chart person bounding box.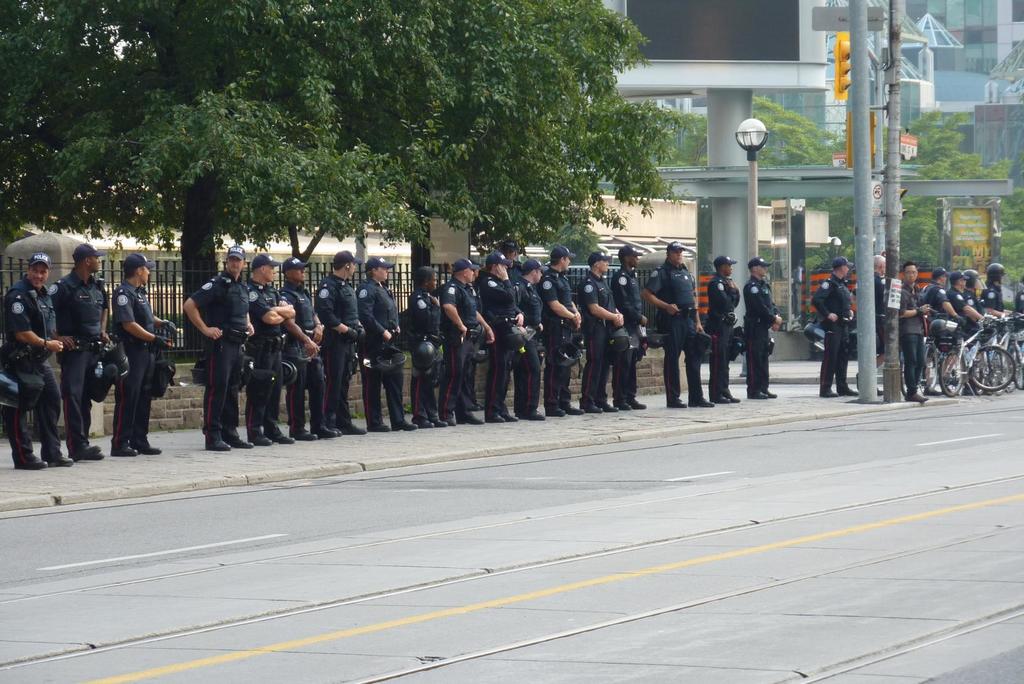
Charted: {"left": 638, "top": 243, "right": 706, "bottom": 408}.
